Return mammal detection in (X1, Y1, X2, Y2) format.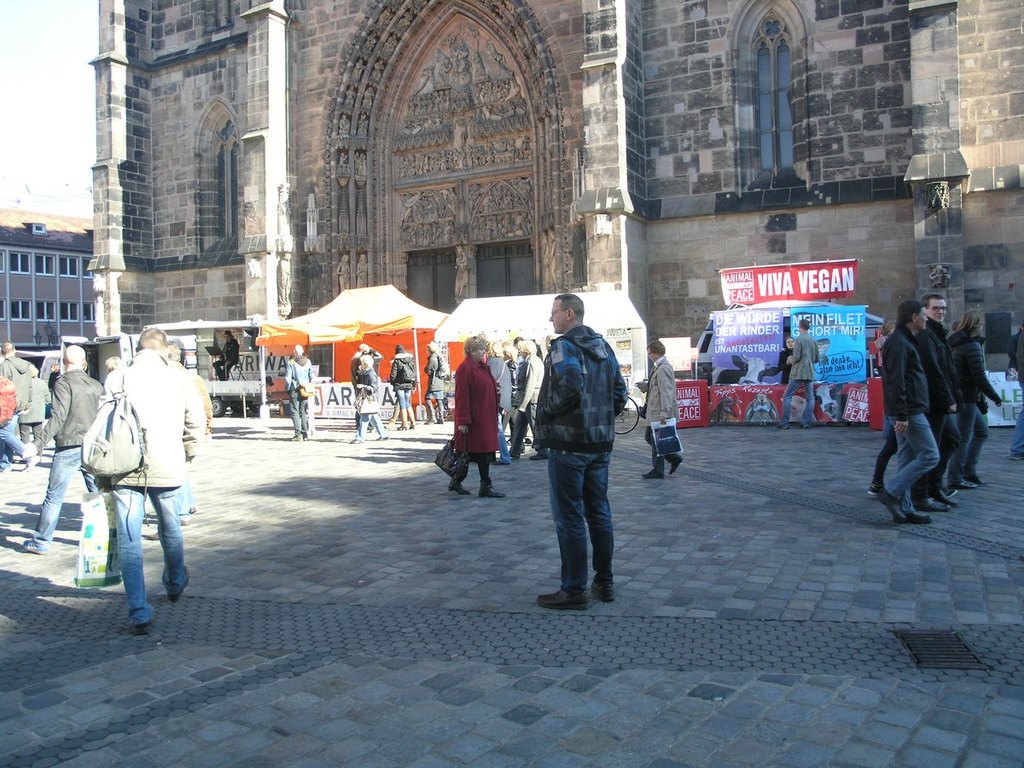
(84, 323, 207, 626).
